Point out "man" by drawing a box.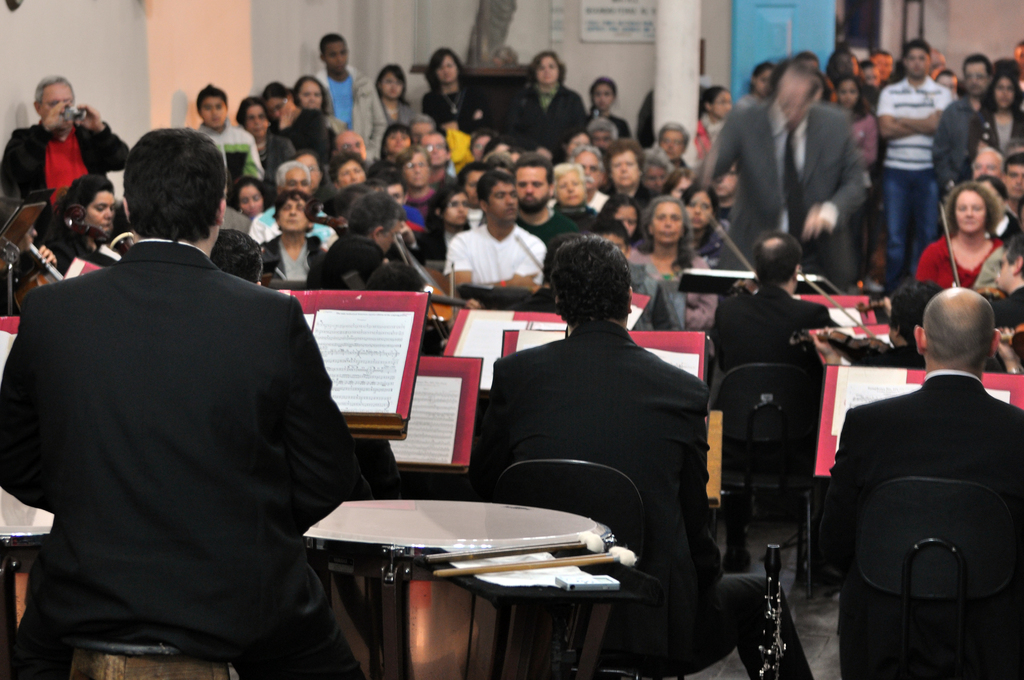
l=250, t=158, r=339, b=254.
